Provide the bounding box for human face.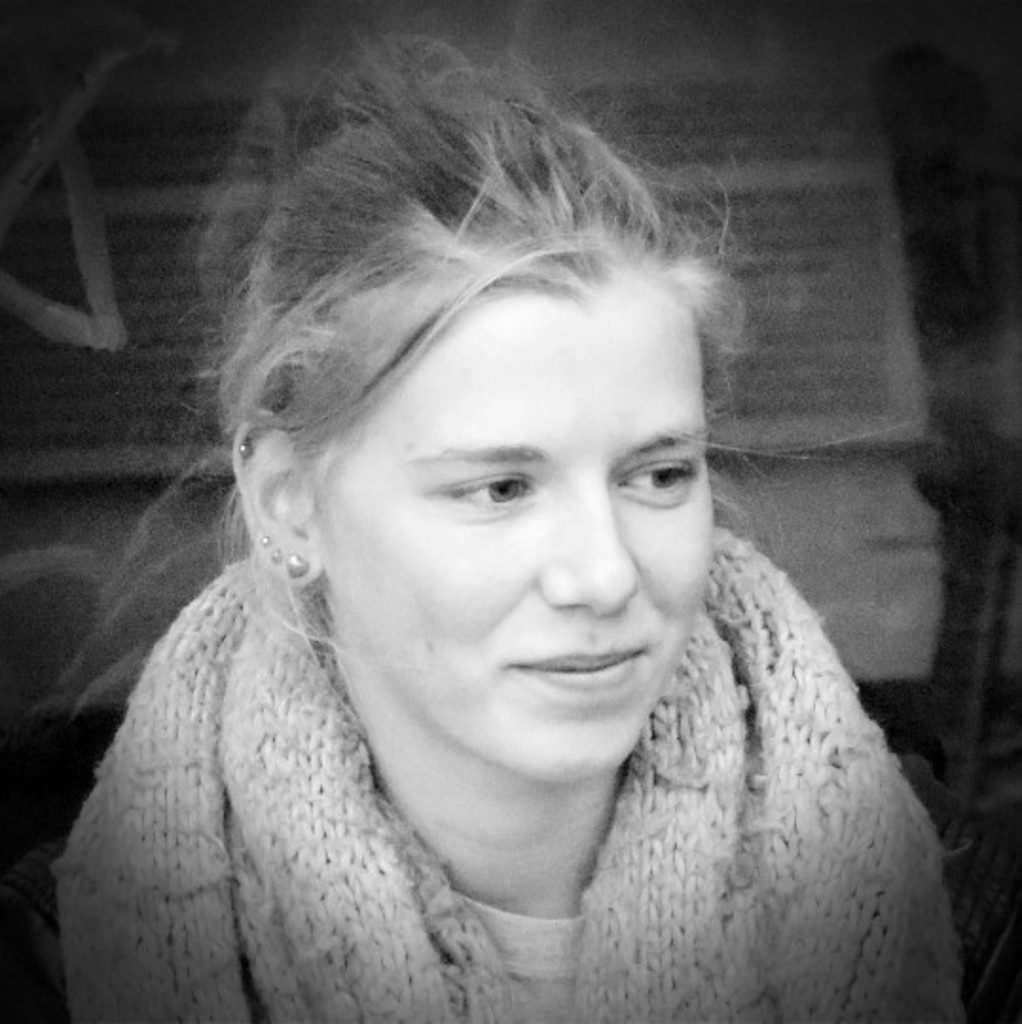
select_region(320, 298, 713, 772).
